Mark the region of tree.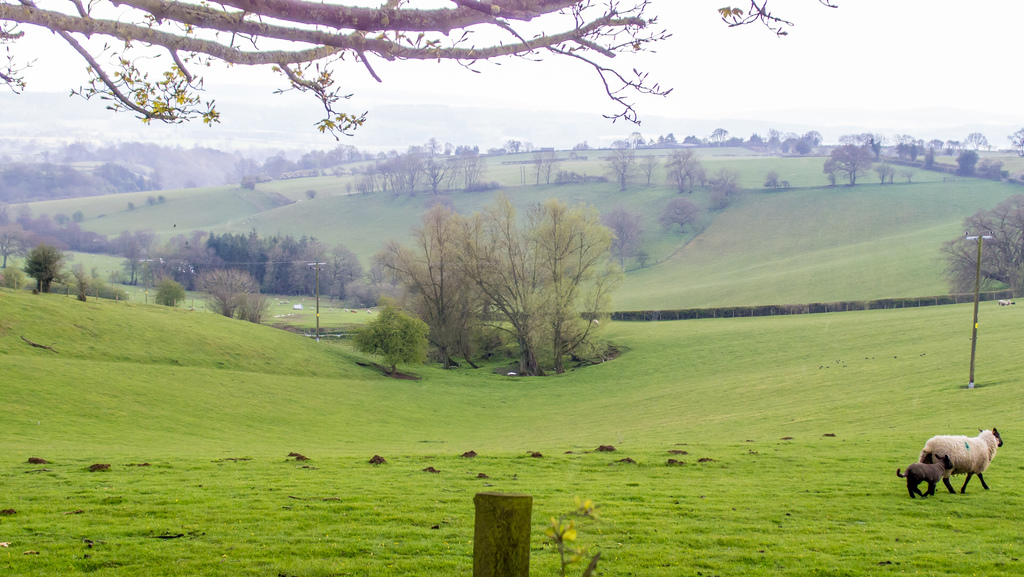
Region: 764 170 784 191.
